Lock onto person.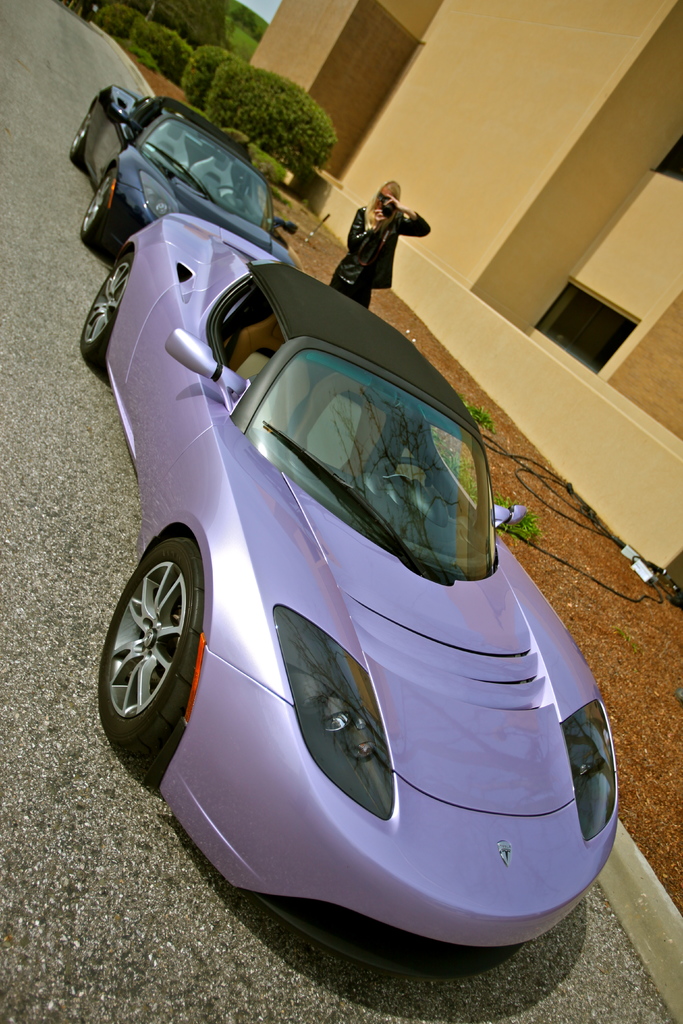
Locked: [left=327, top=176, right=435, bottom=312].
